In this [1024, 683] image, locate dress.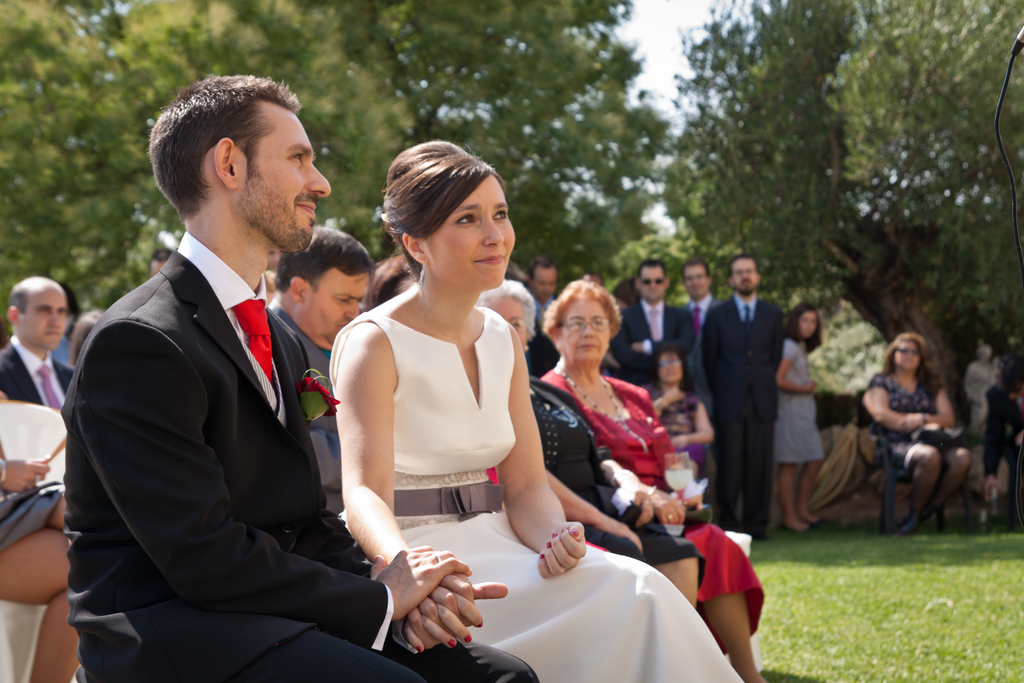
Bounding box: 774 336 833 468.
